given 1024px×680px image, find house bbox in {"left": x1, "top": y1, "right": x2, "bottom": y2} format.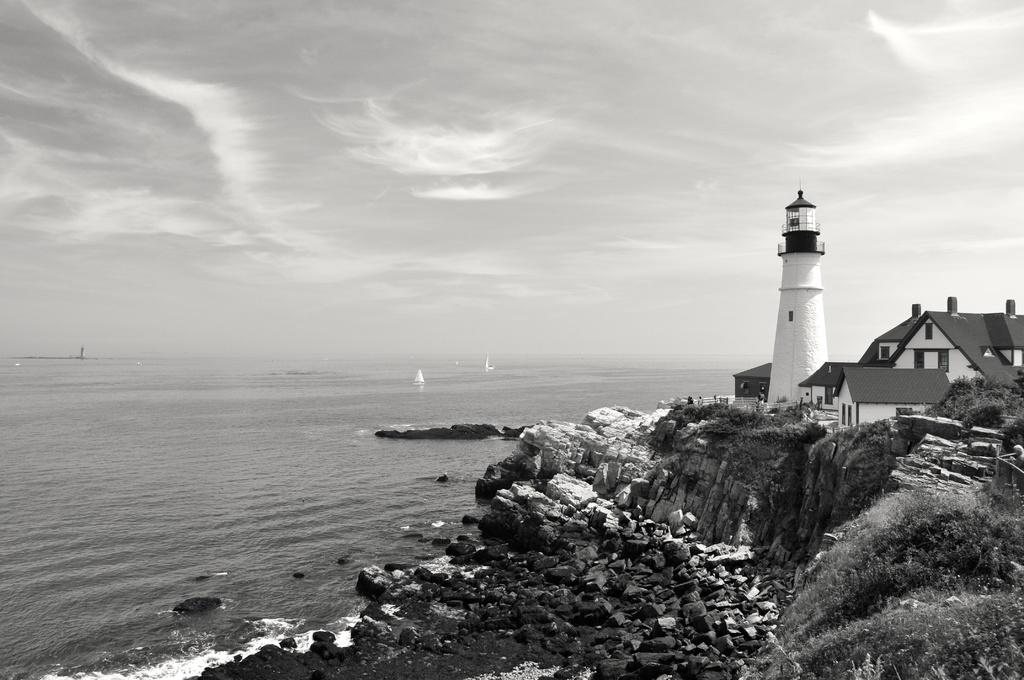
{"left": 892, "top": 309, "right": 1005, "bottom": 387}.
